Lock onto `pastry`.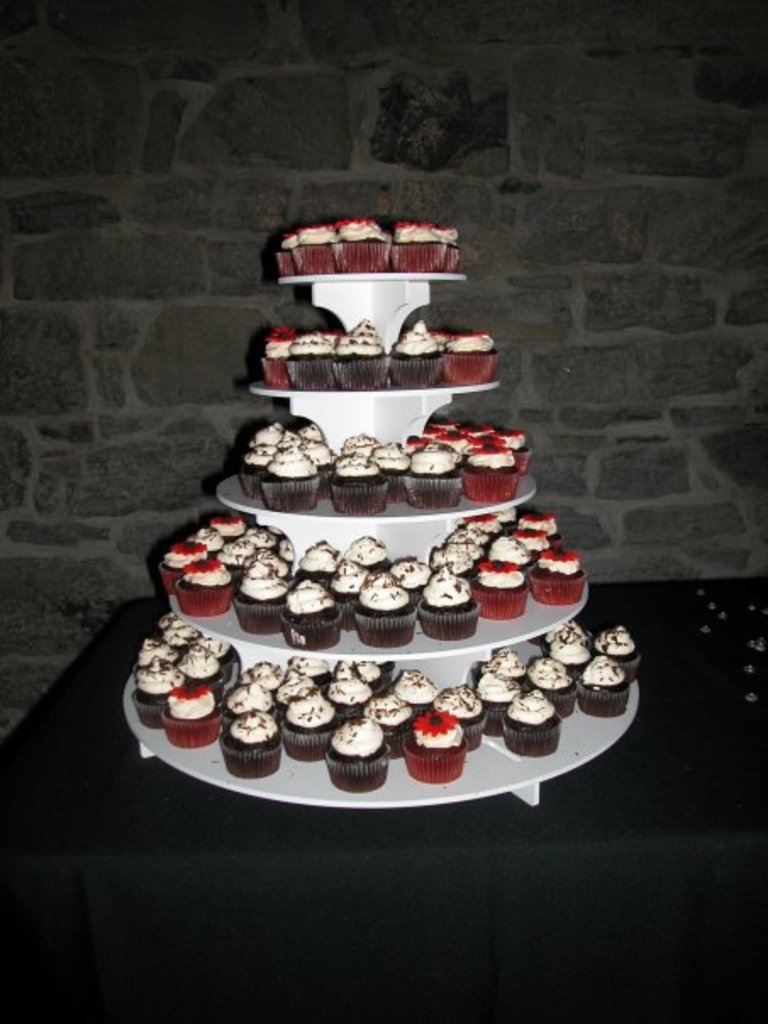
Locked: 283,690,336,758.
